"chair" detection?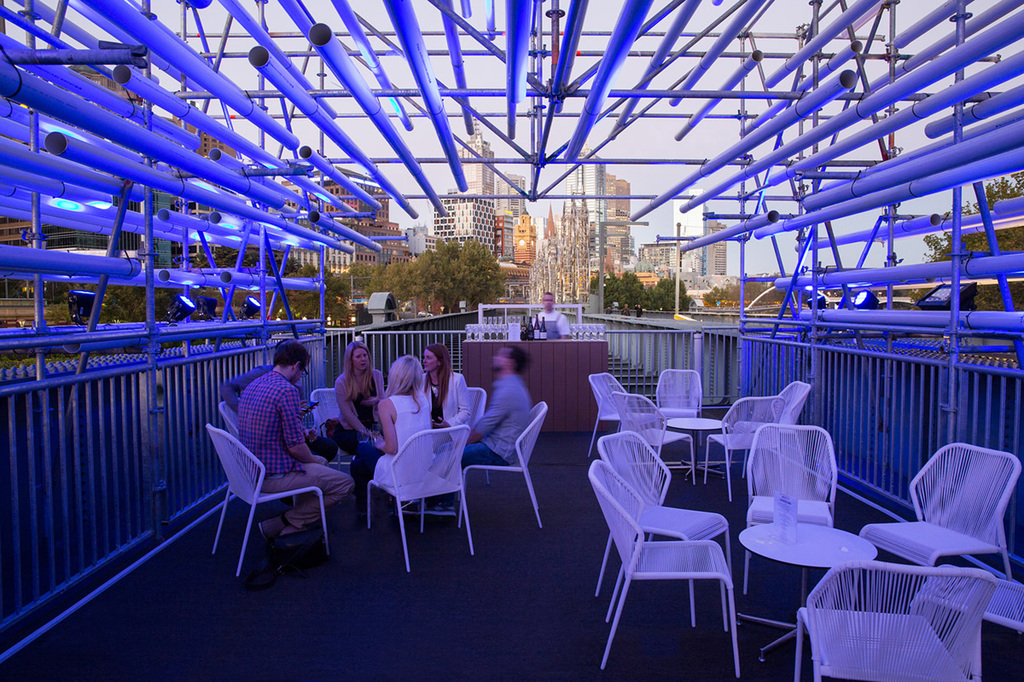
456:401:547:523
